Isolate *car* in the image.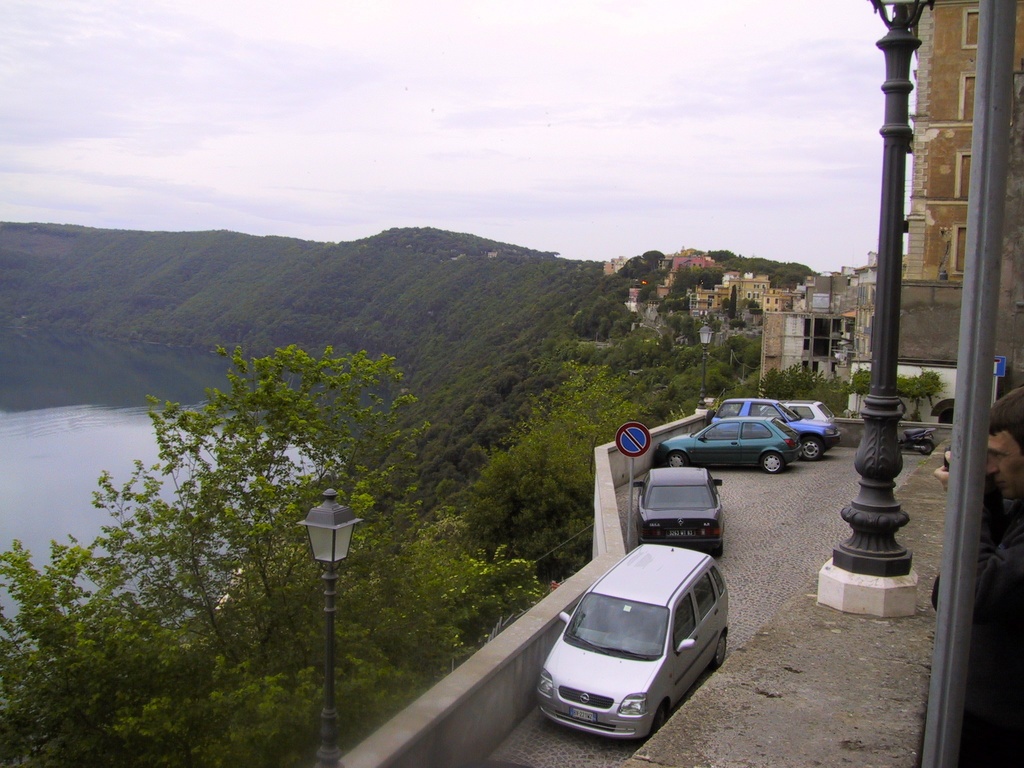
Isolated region: <box>709,392,847,458</box>.
